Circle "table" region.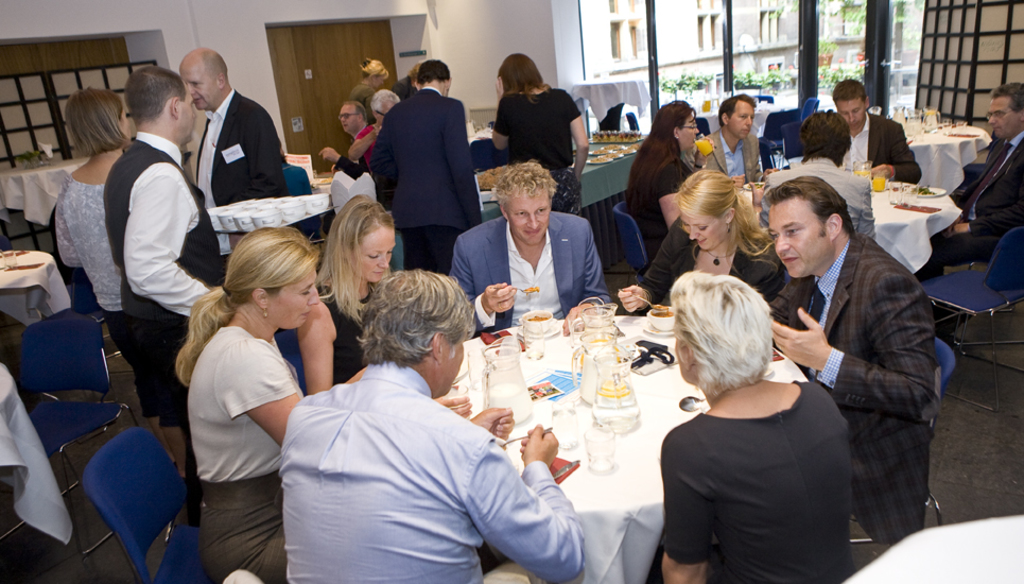
Region: l=741, t=178, r=960, b=273.
